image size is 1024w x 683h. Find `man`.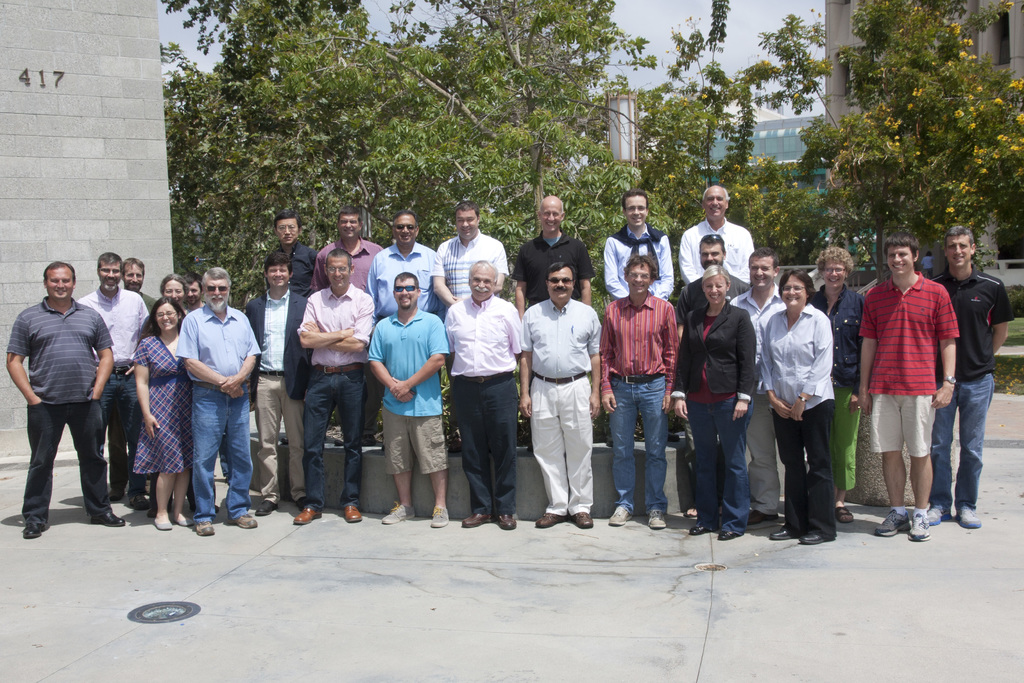
<box>290,248,375,529</box>.
